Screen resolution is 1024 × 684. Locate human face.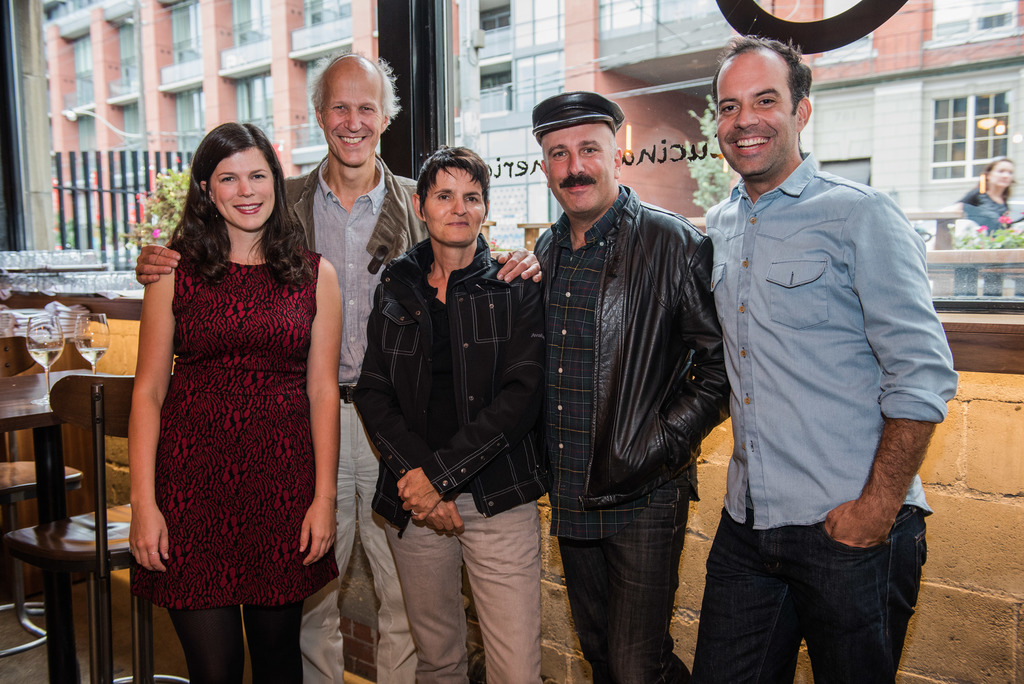
<region>988, 163, 1014, 191</region>.
